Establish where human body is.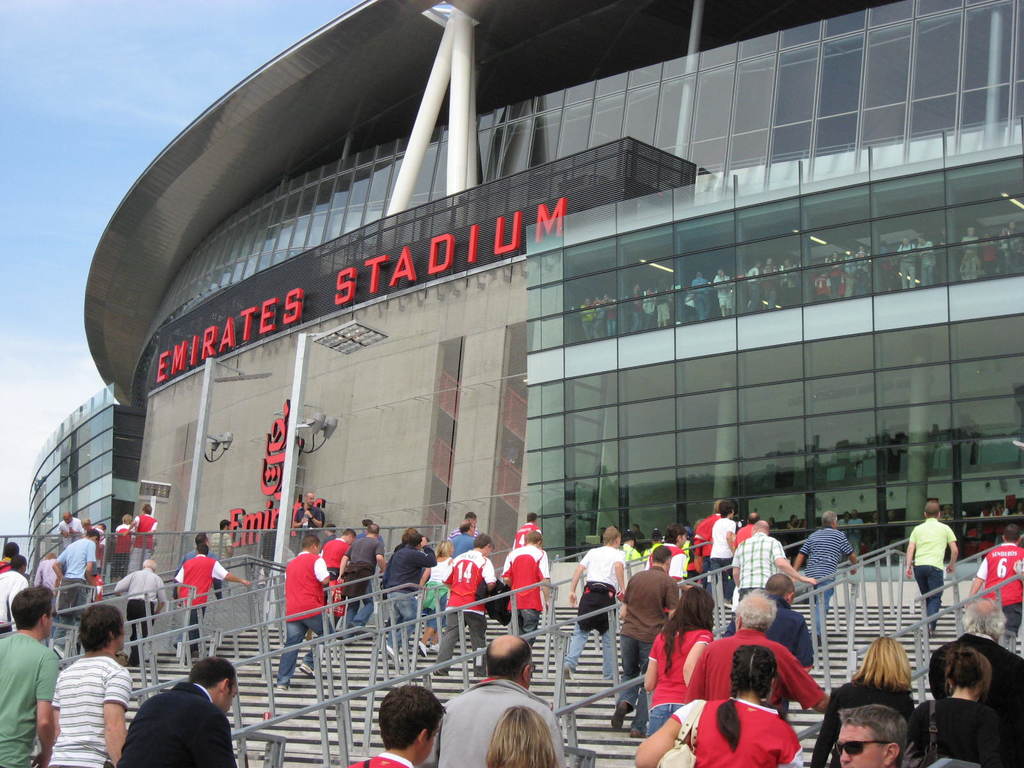
Established at detection(622, 532, 635, 560).
